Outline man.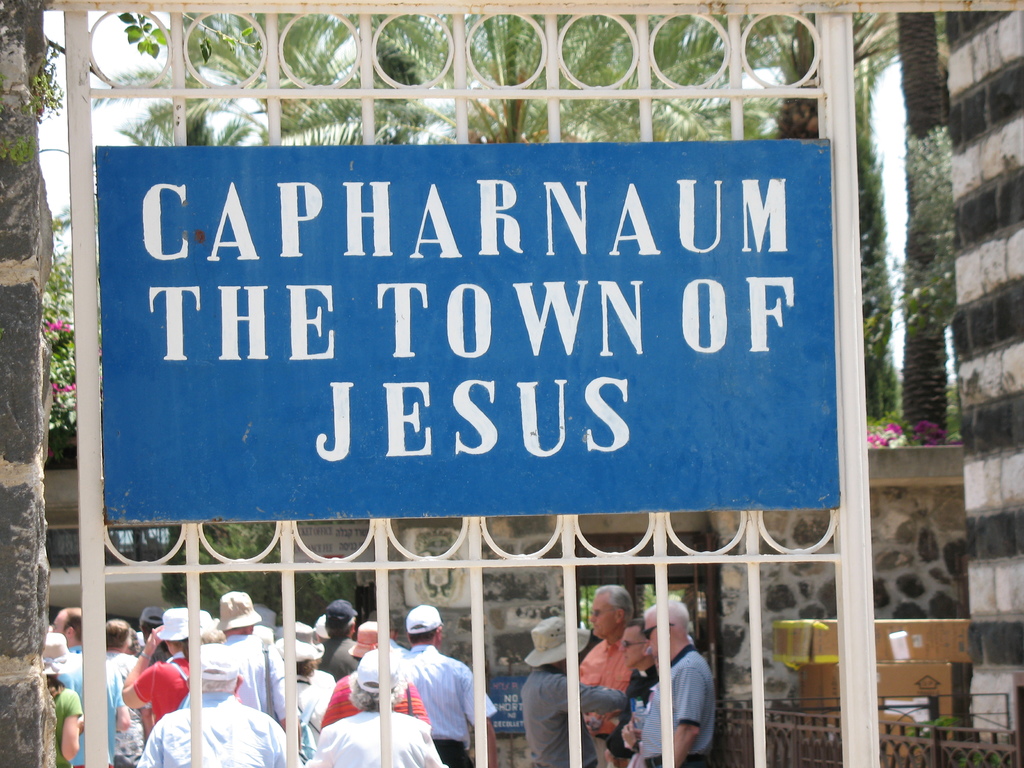
Outline: Rect(100, 616, 149, 767).
